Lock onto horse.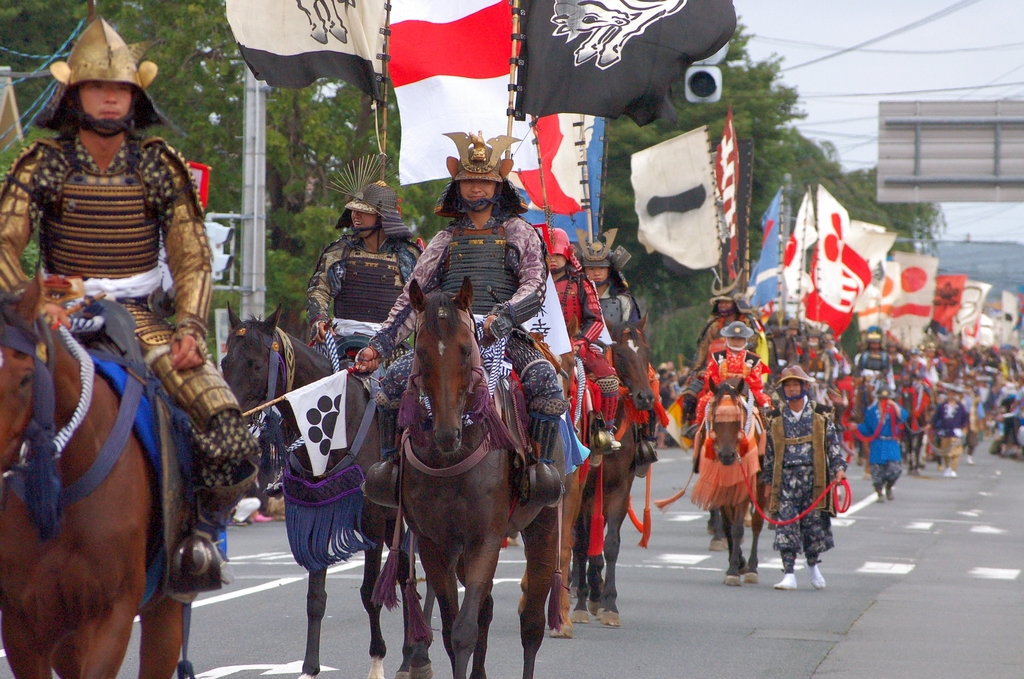
Locked: <region>388, 272, 572, 678</region>.
